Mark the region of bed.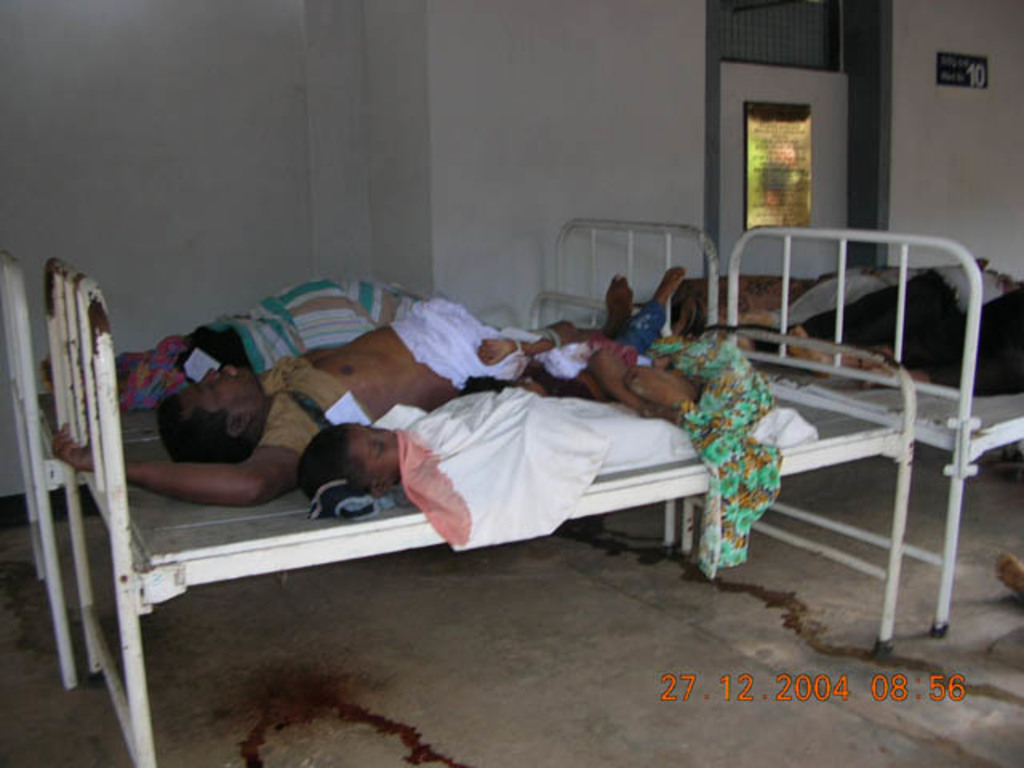
Region: 550 213 1002 533.
